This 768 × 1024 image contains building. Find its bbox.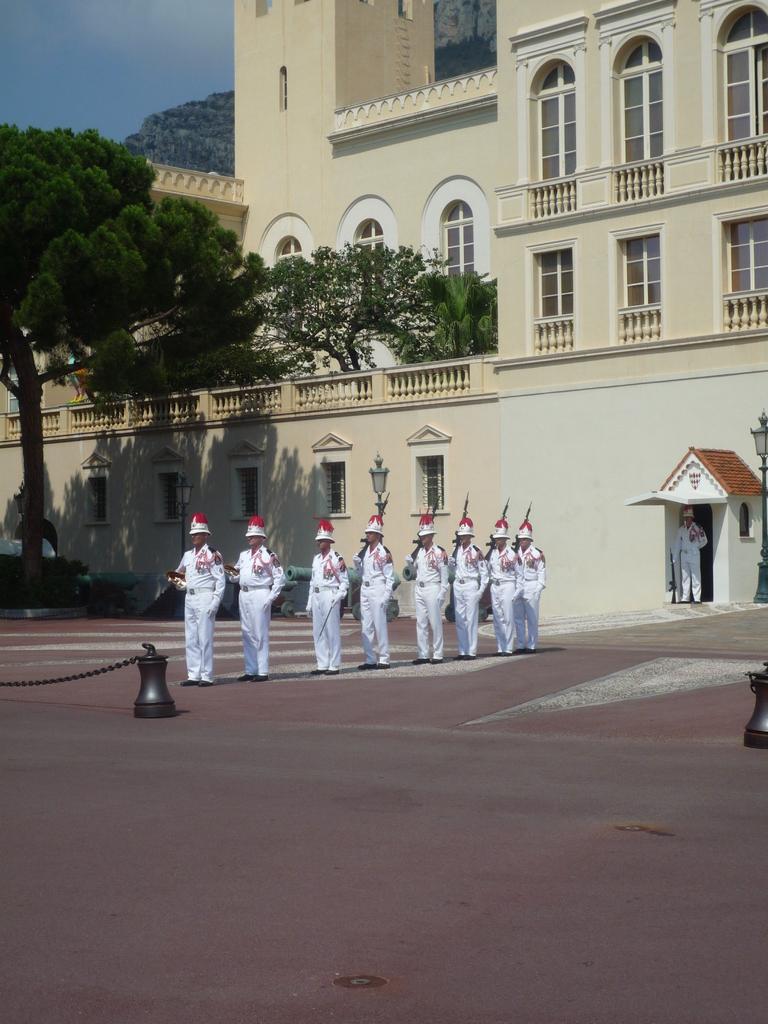
<box>0,0,767,624</box>.
